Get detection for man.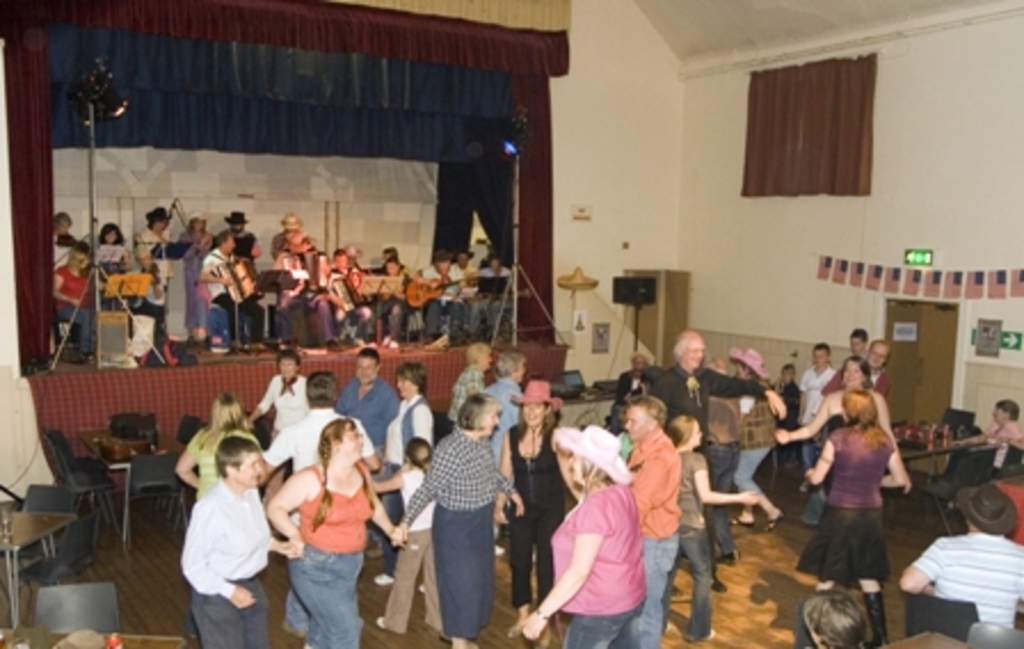
Detection: (x1=263, y1=363, x2=377, y2=482).
